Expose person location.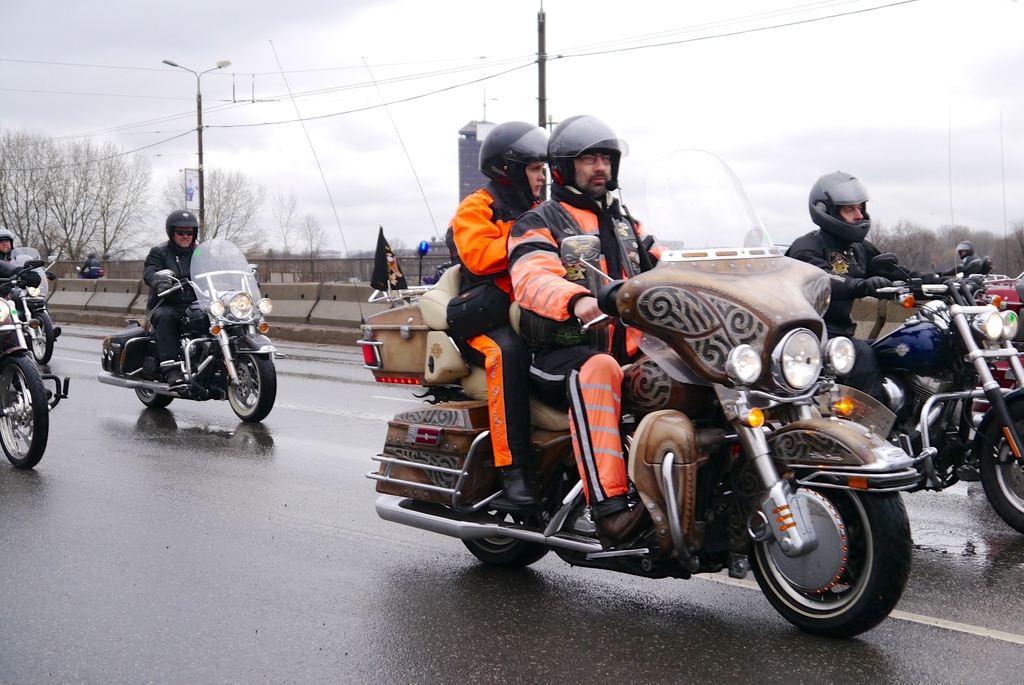
Exposed at 442 120 555 508.
